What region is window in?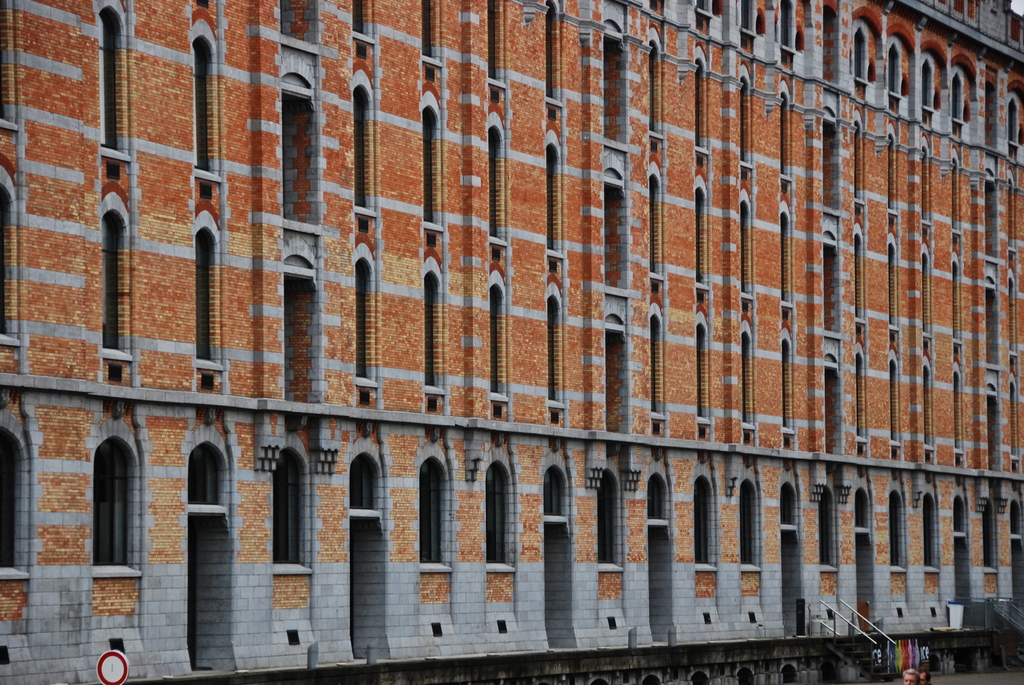
x1=648, y1=21, x2=664, y2=136.
